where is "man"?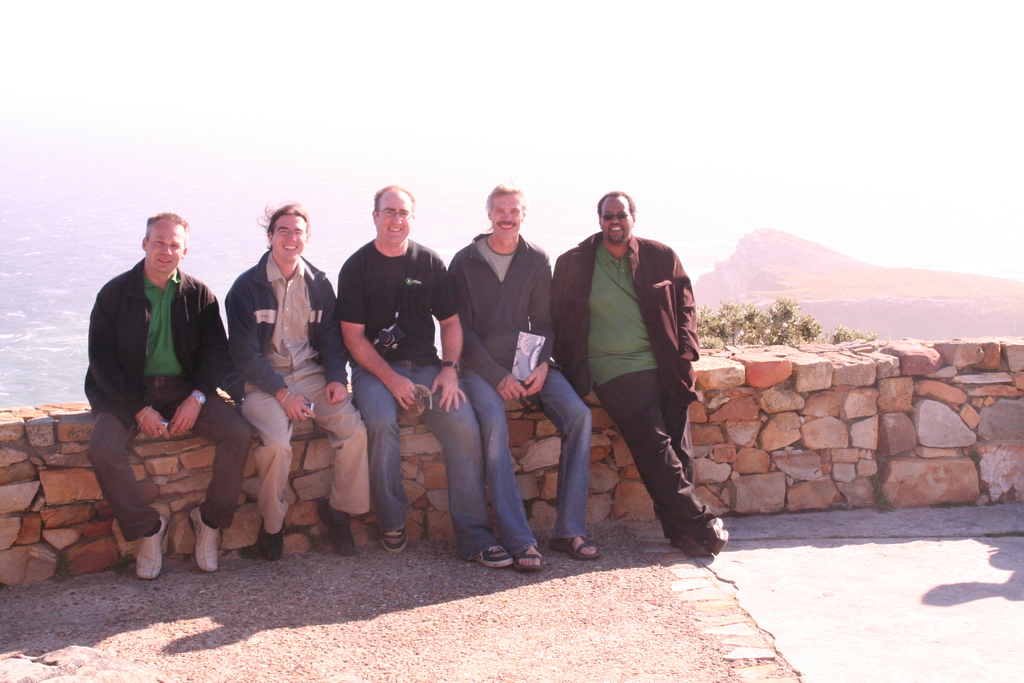
{"left": 225, "top": 194, "right": 374, "bottom": 548}.
